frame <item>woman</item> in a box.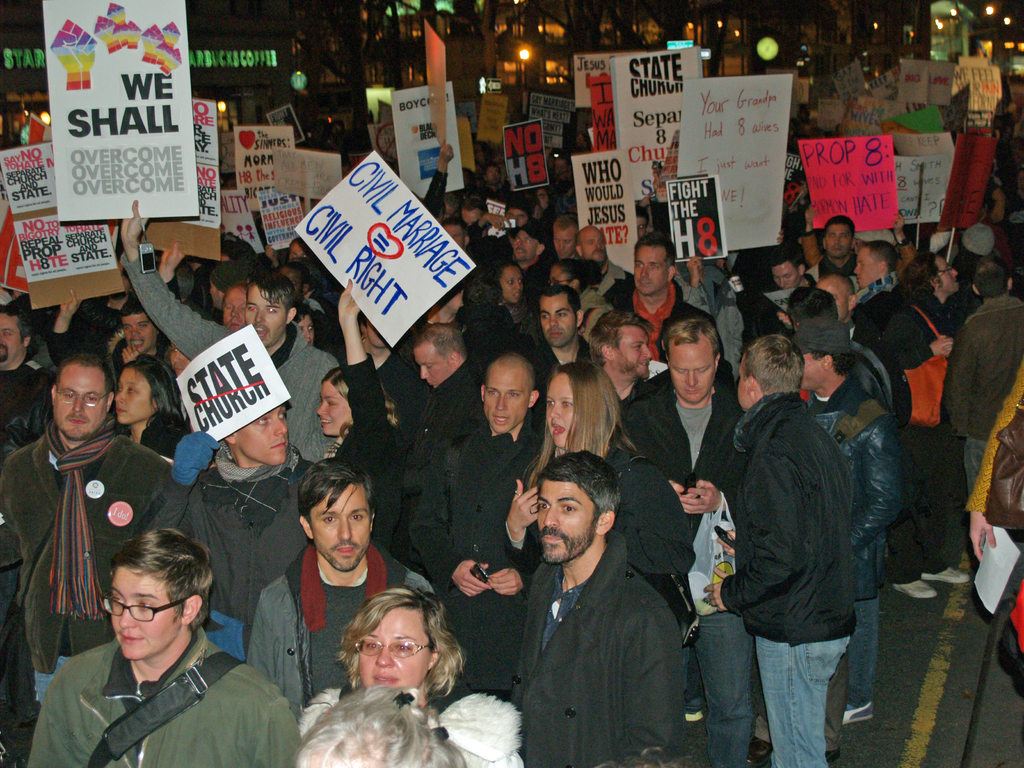
{"left": 0, "top": 301, "right": 57, "bottom": 471}.
